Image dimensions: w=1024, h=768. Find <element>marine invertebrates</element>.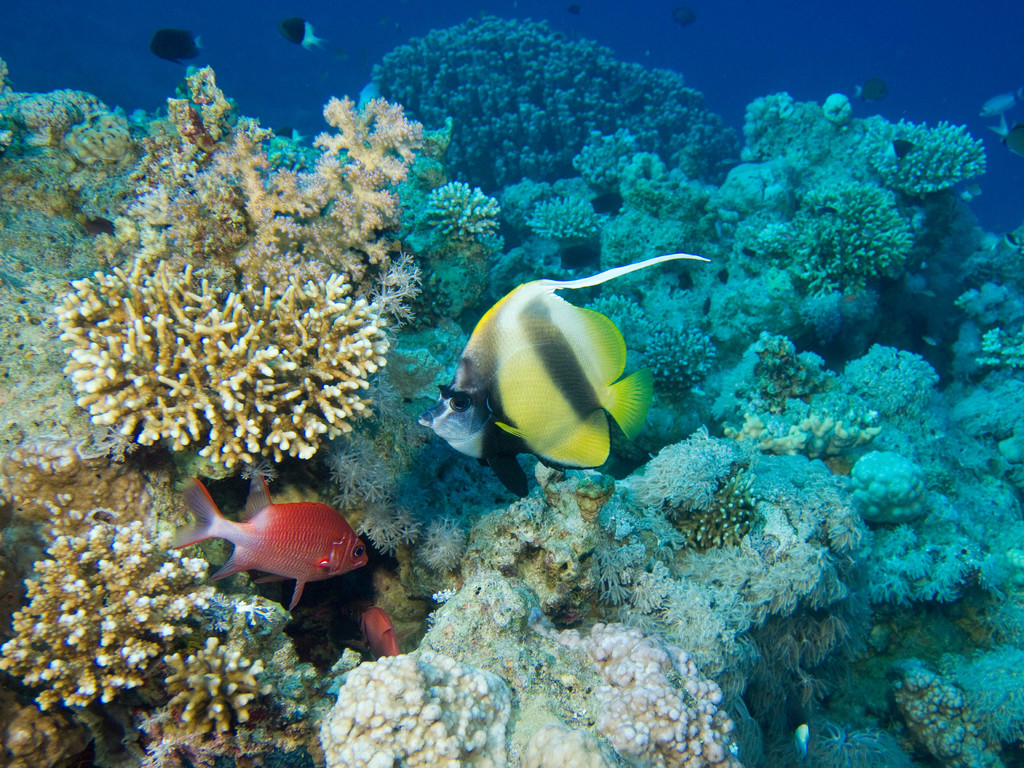
bbox(639, 315, 726, 392).
